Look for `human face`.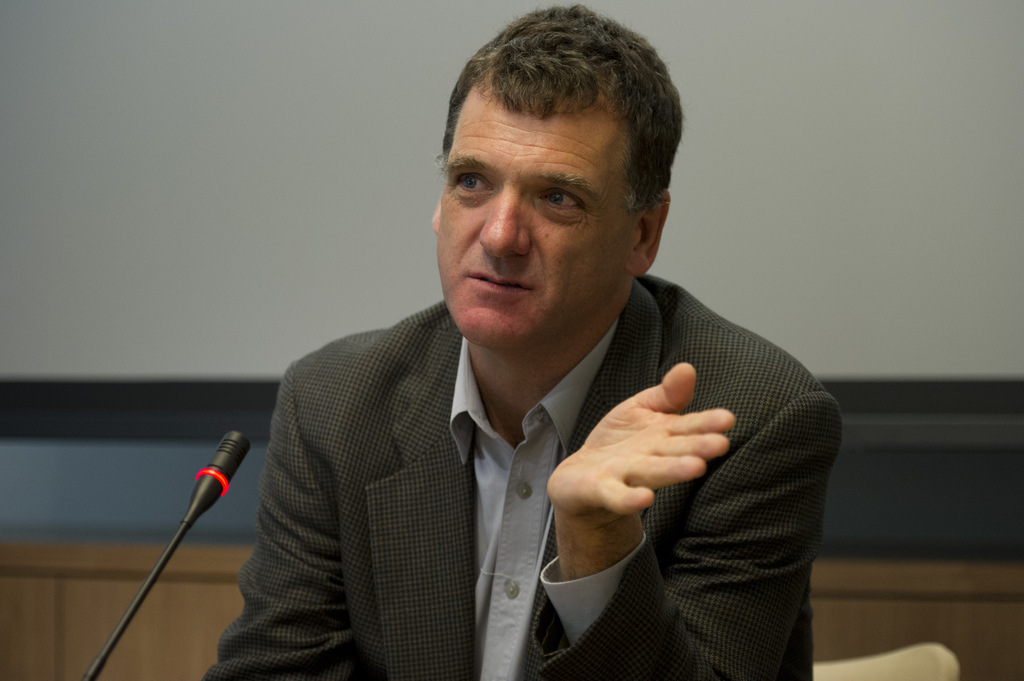
Found: (440,81,631,351).
